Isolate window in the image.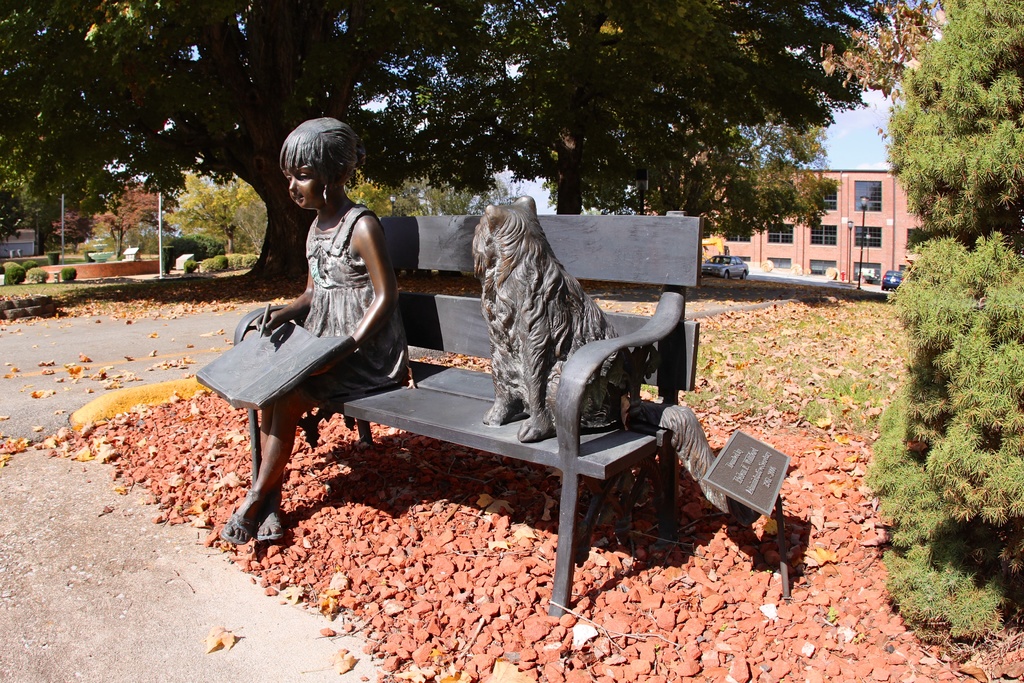
Isolated region: <region>854, 176, 883, 213</region>.
